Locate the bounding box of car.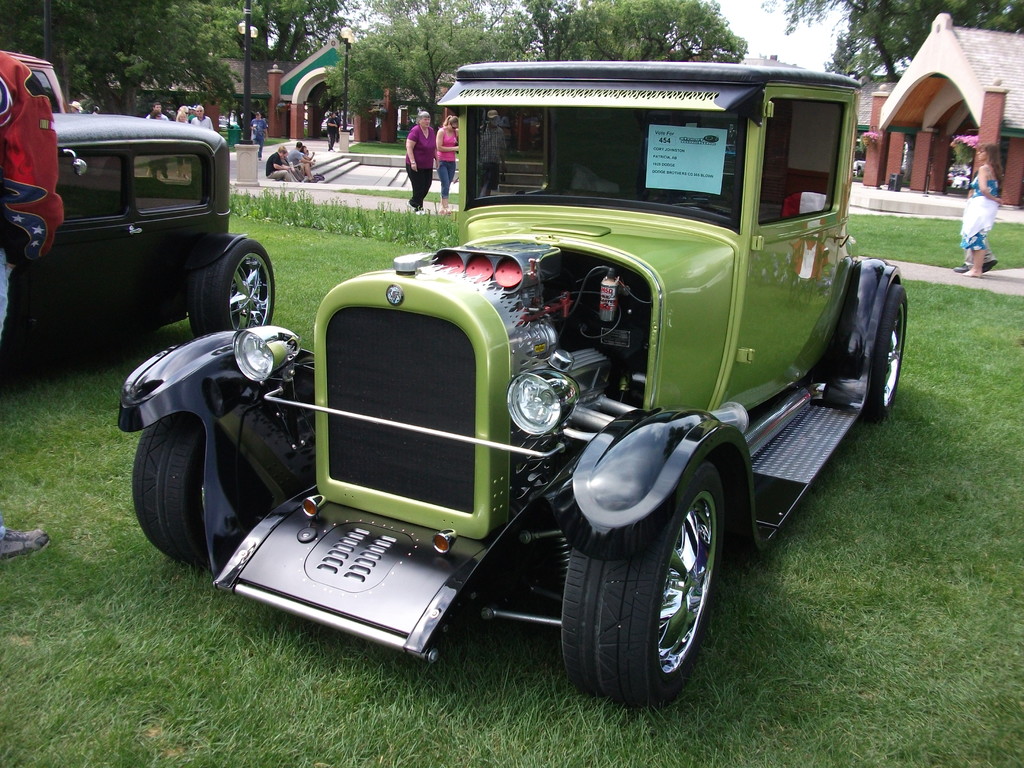
Bounding box: rect(1, 51, 67, 115).
